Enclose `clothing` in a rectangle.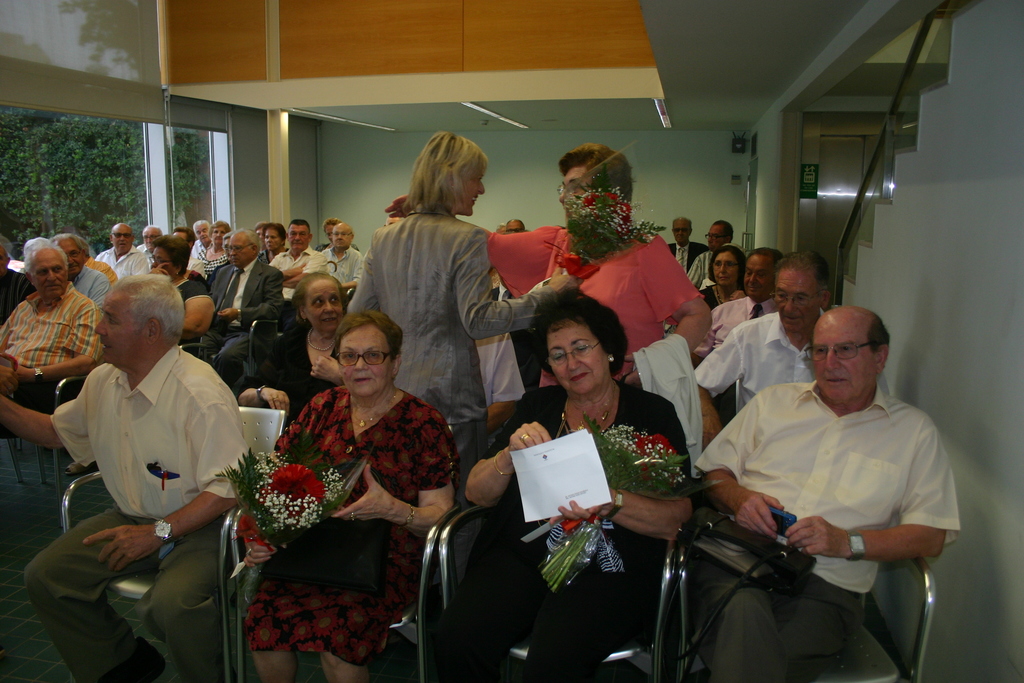
<bbox>496, 274, 511, 304</bbox>.
